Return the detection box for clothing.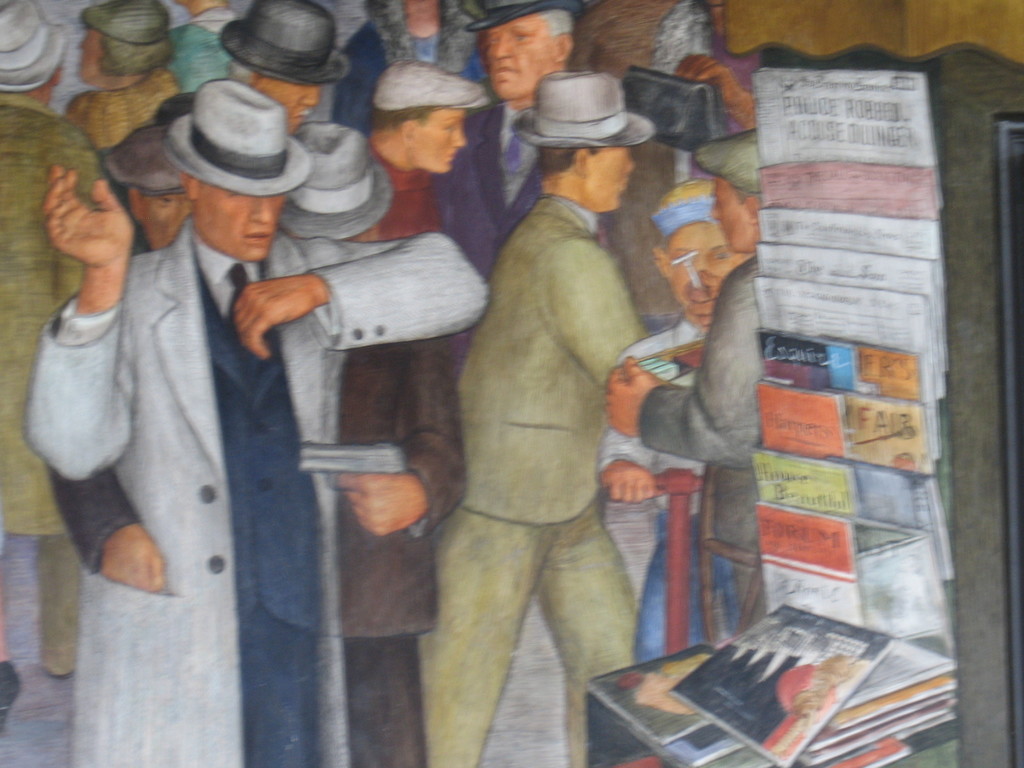
region(337, 140, 441, 246).
